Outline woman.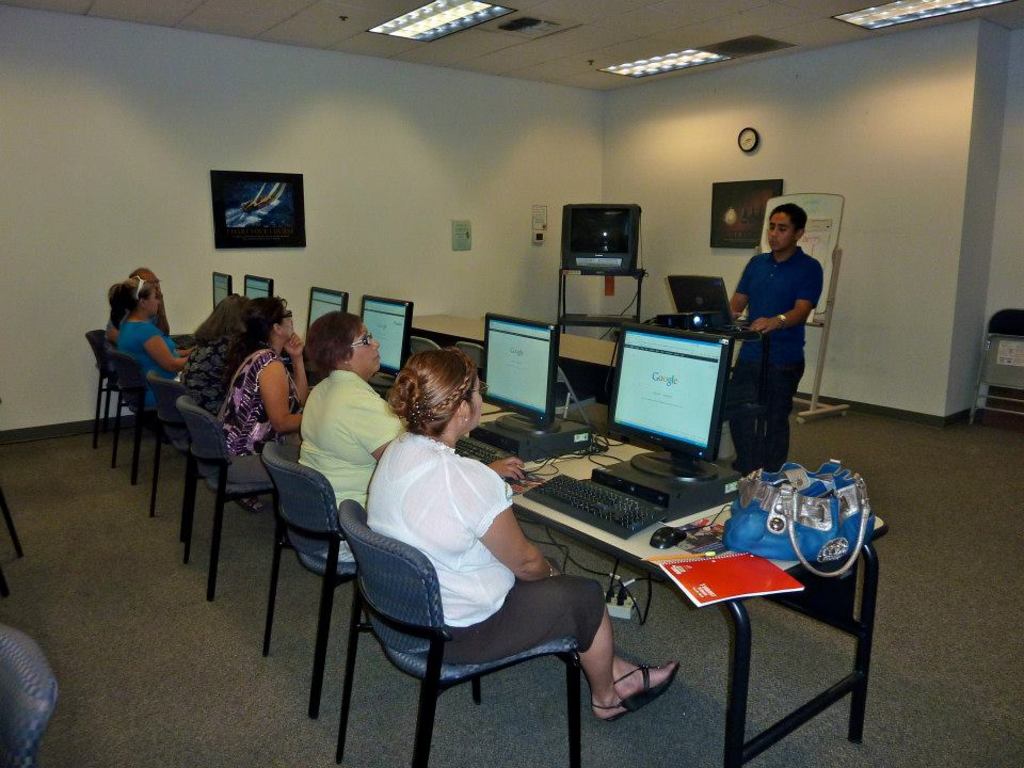
Outline: box(174, 287, 255, 475).
